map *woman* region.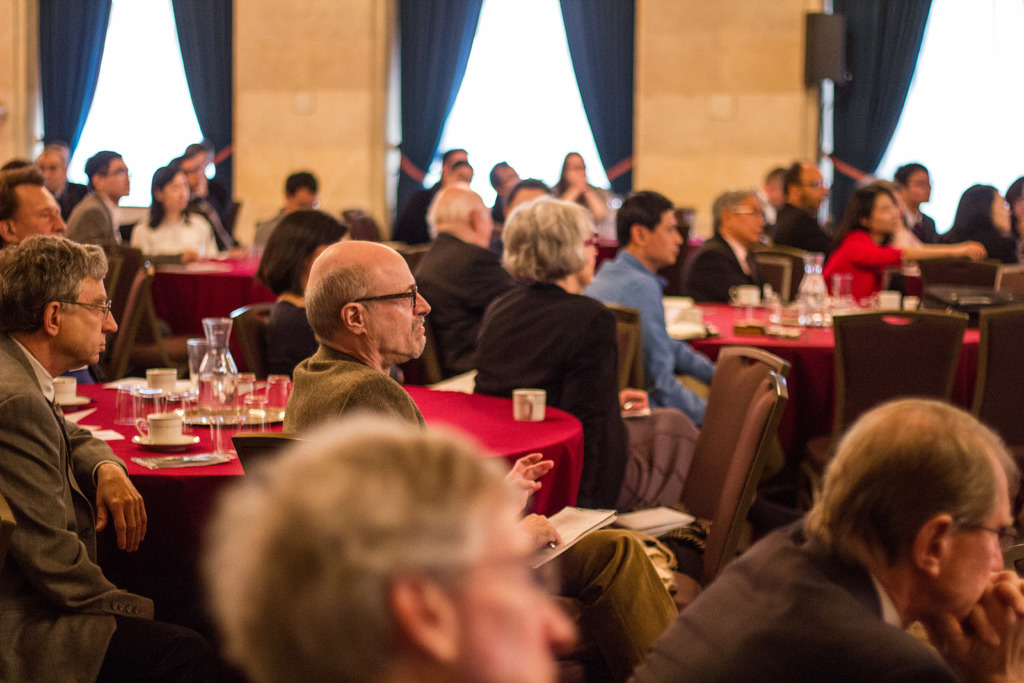
Mapped to box(138, 178, 220, 258).
